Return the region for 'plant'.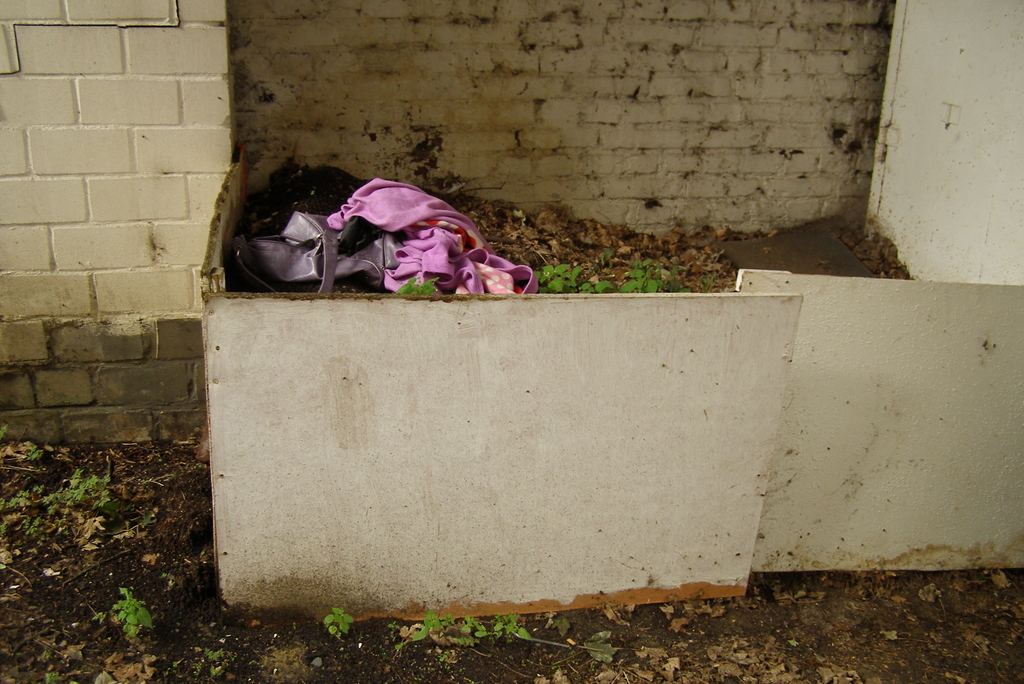
box=[25, 441, 42, 462].
